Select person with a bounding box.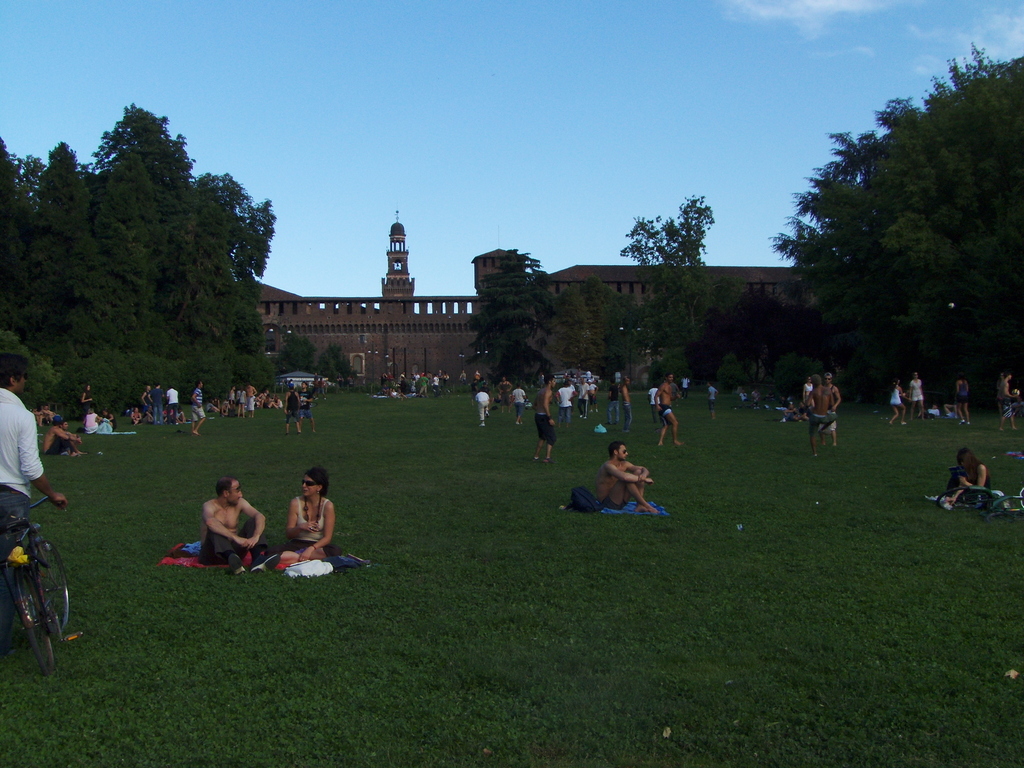
locate(102, 404, 115, 431).
